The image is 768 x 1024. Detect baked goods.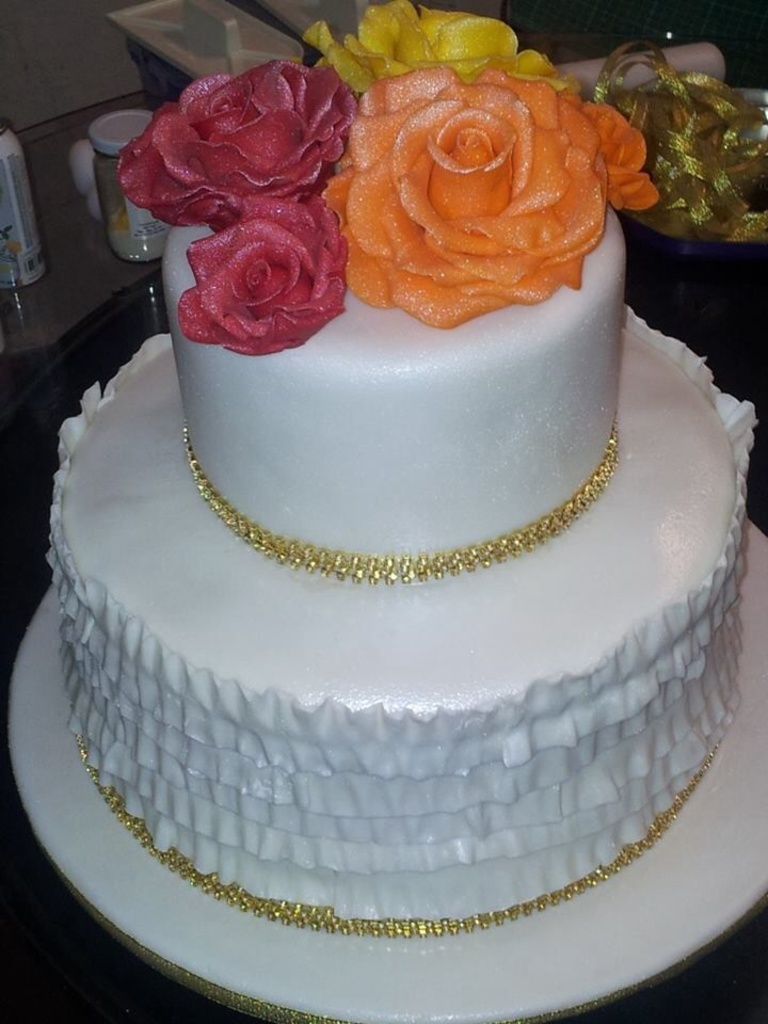
Detection: [59, 68, 710, 969].
